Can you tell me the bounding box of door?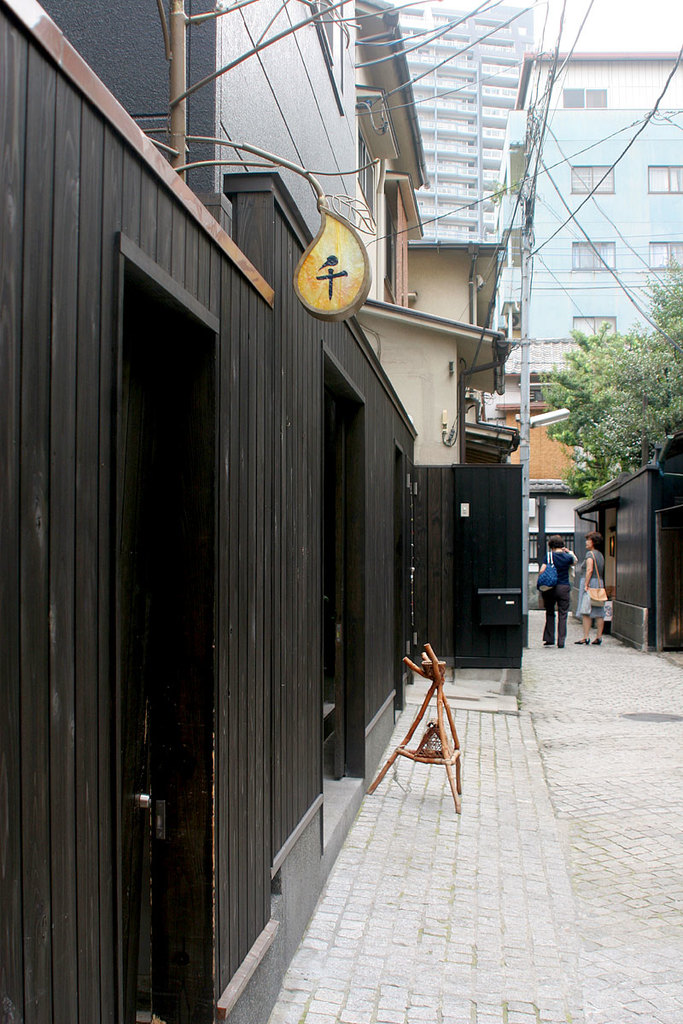
left=446, top=450, right=532, bottom=677.
